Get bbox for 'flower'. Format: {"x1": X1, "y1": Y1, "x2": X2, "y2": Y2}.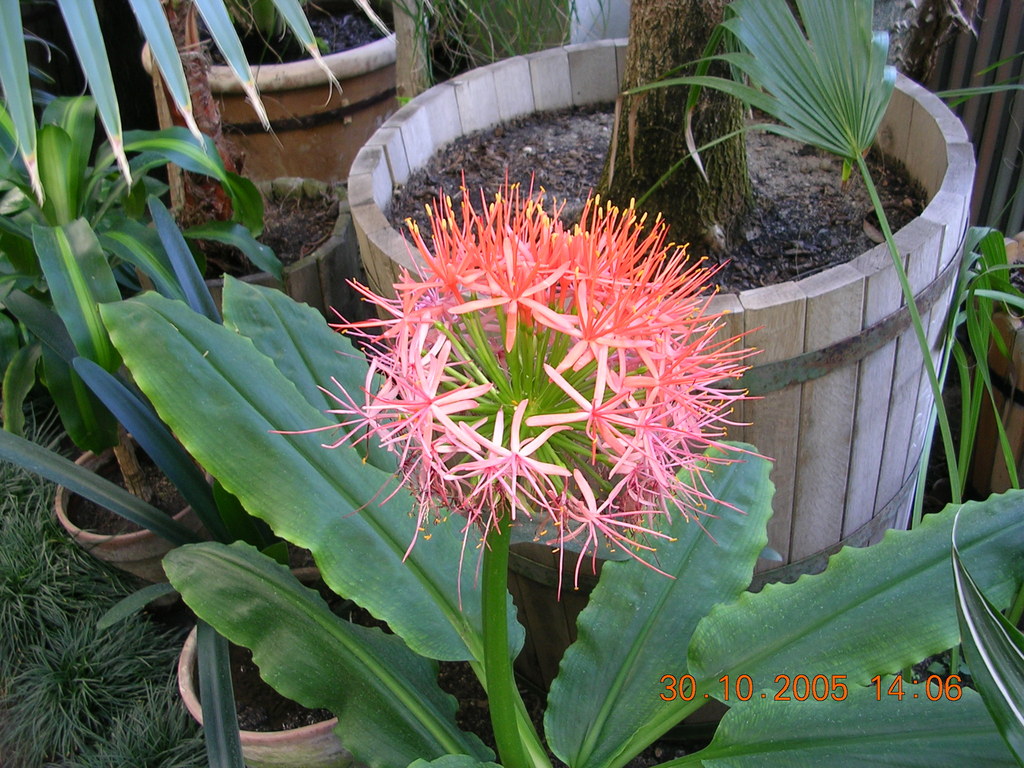
{"x1": 303, "y1": 203, "x2": 696, "y2": 562}.
